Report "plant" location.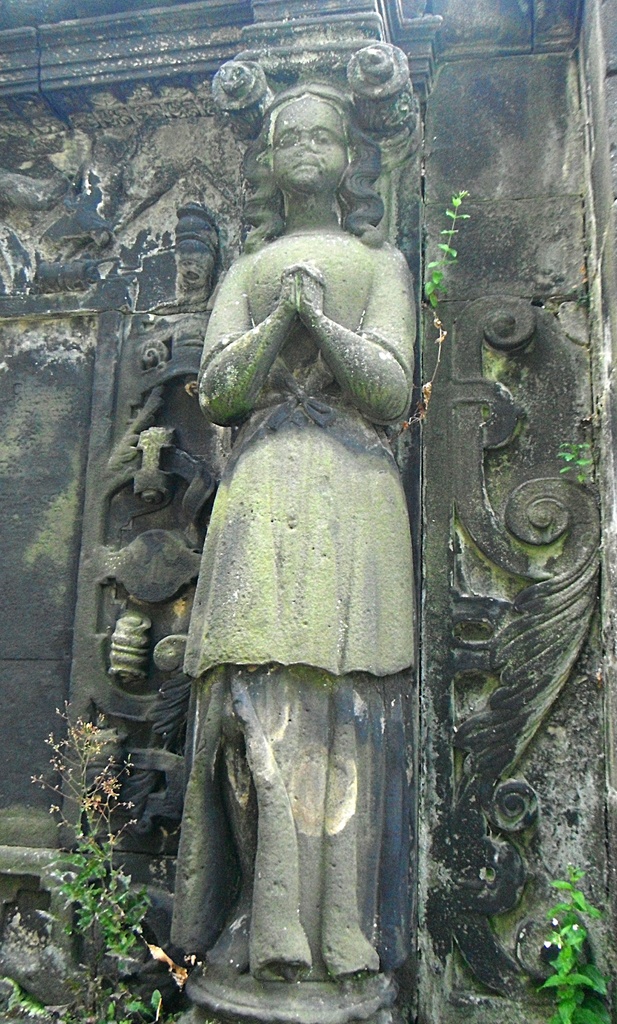
Report: 28 693 164 982.
